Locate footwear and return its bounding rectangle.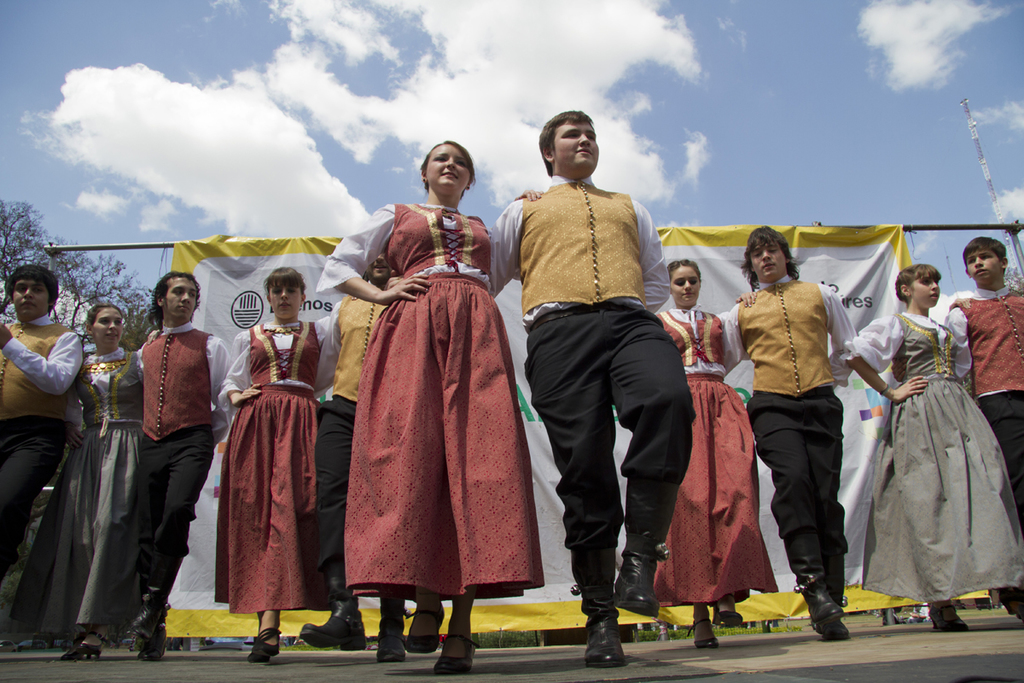
[left=587, top=622, right=628, bottom=664].
